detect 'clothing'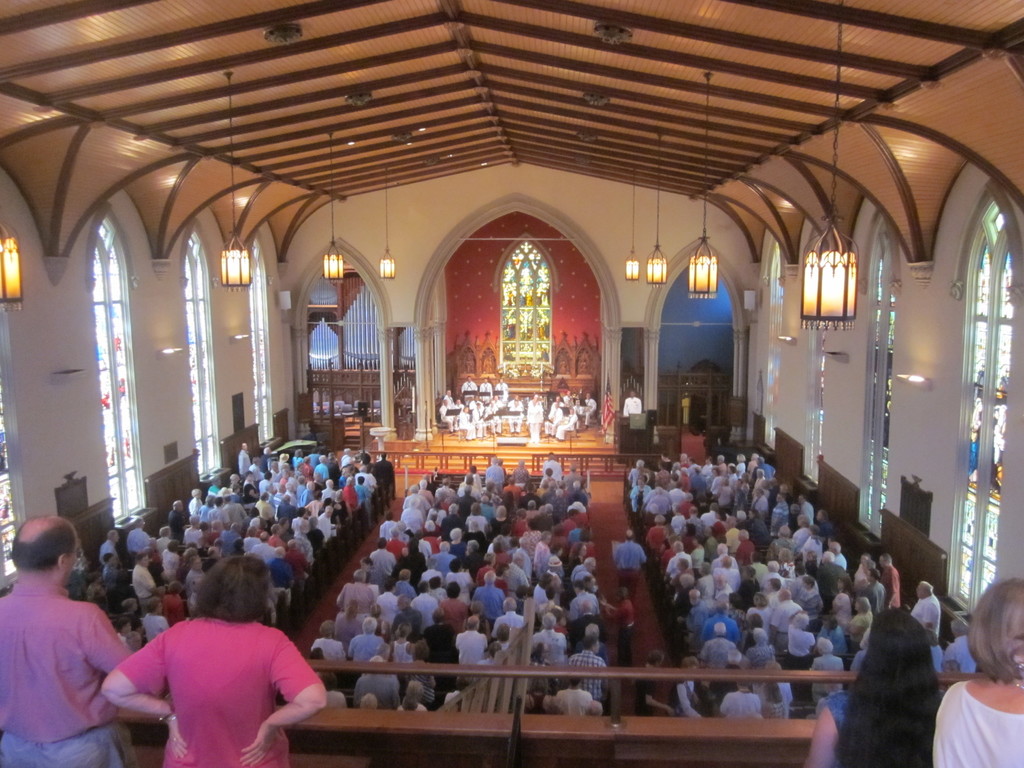
box=[932, 676, 1023, 767]
